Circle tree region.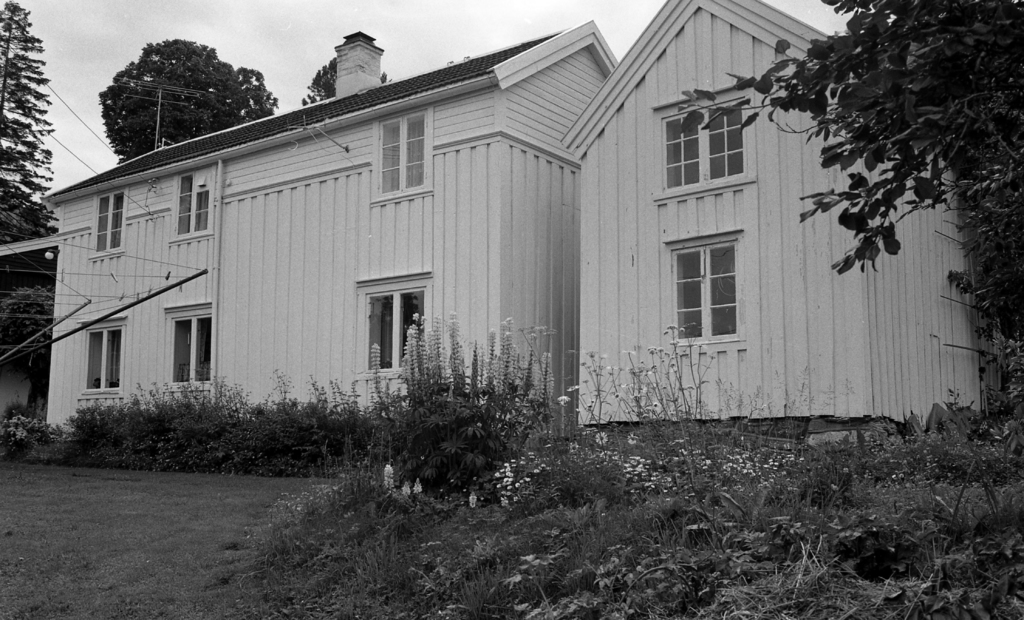
Region: 81,31,266,145.
